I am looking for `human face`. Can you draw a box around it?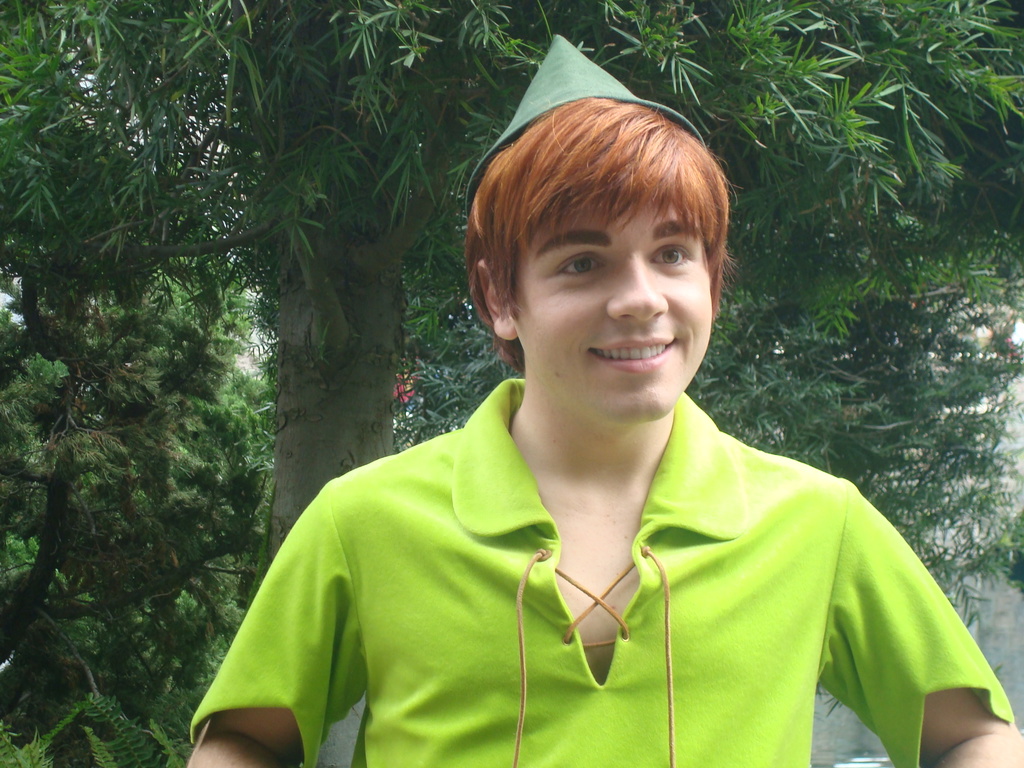
Sure, the bounding box is box(507, 195, 710, 422).
